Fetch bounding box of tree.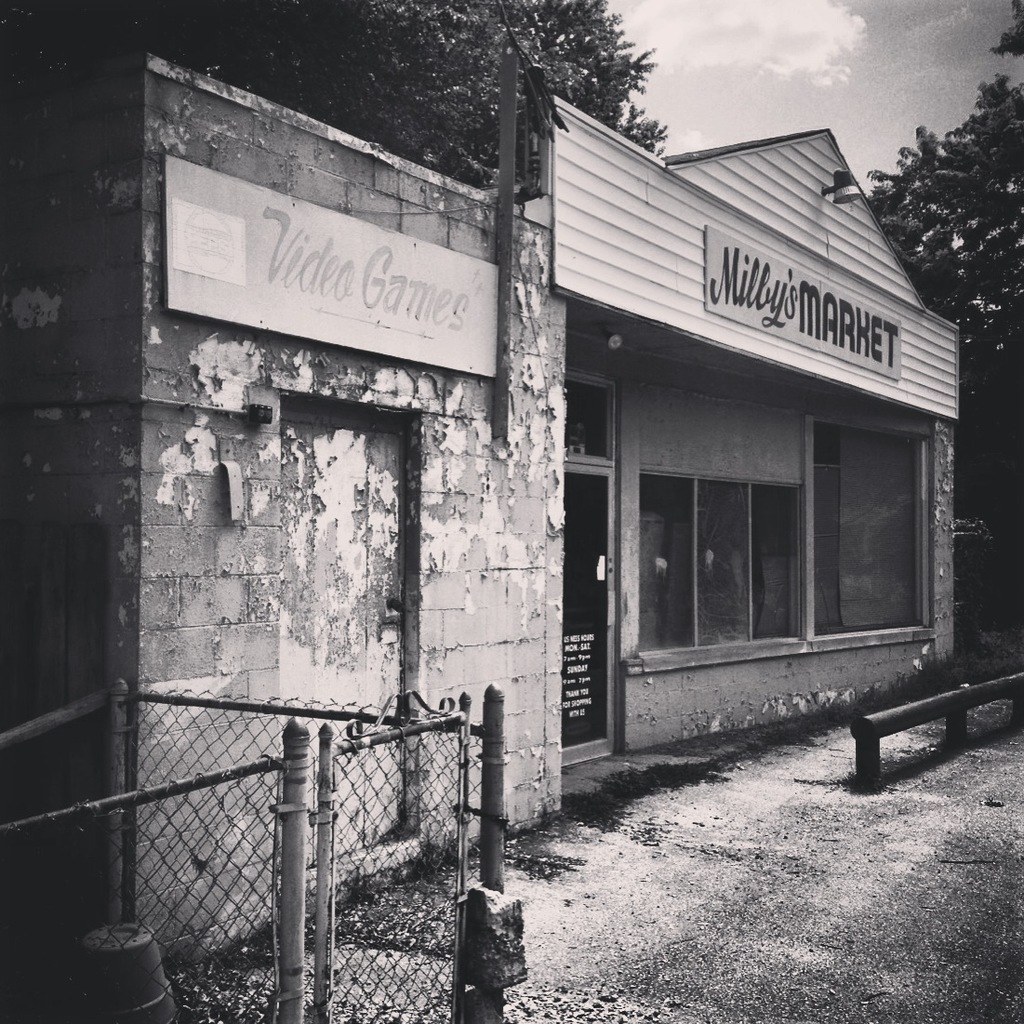
Bbox: x1=805, y1=0, x2=1023, y2=498.
